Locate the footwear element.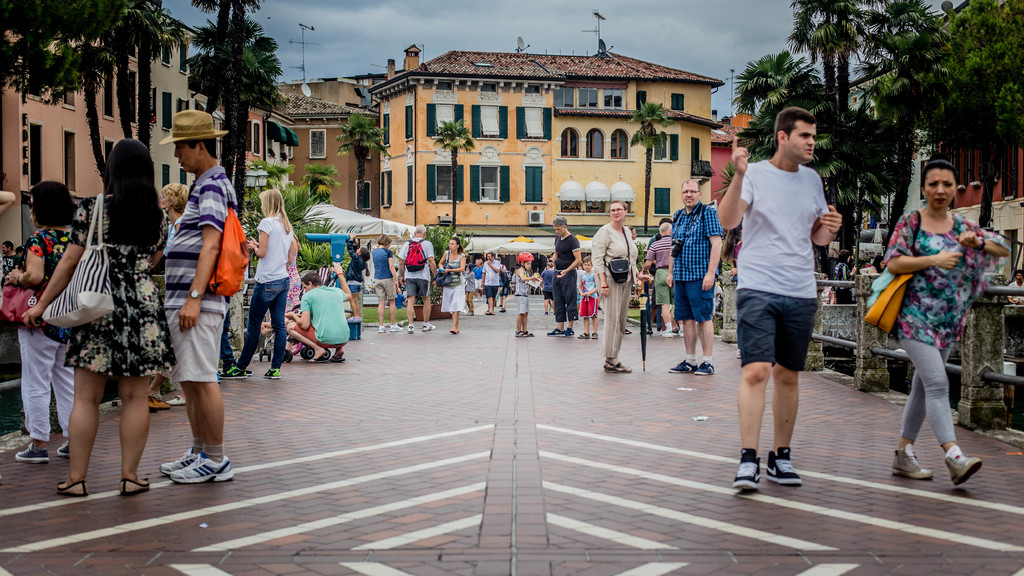
Element bbox: BBox(515, 329, 528, 339).
